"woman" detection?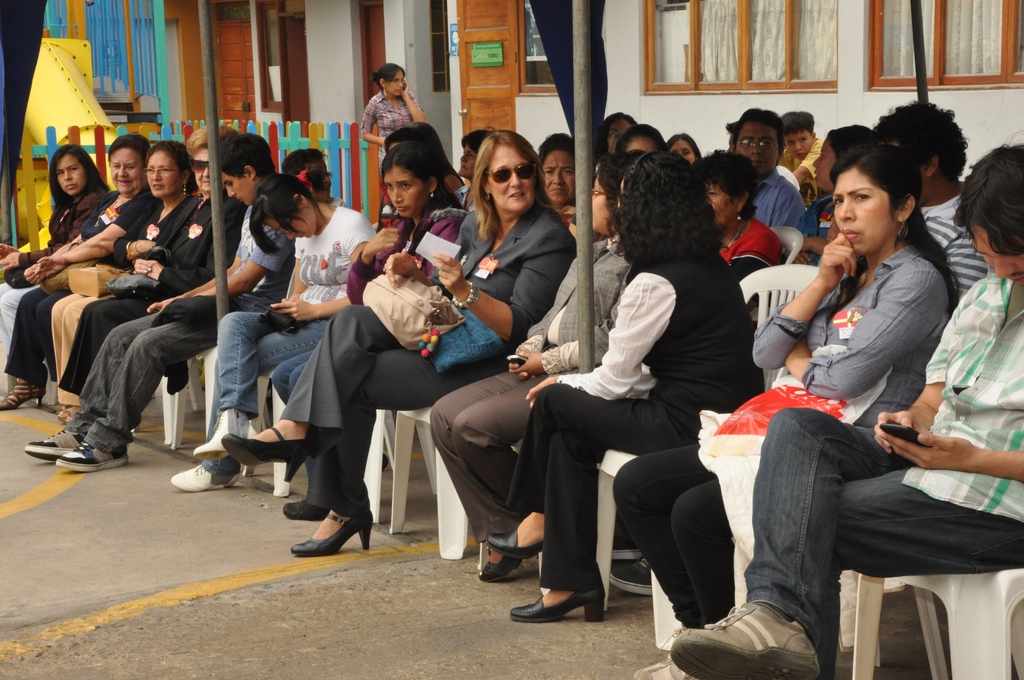
left=57, top=124, right=248, bottom=398
